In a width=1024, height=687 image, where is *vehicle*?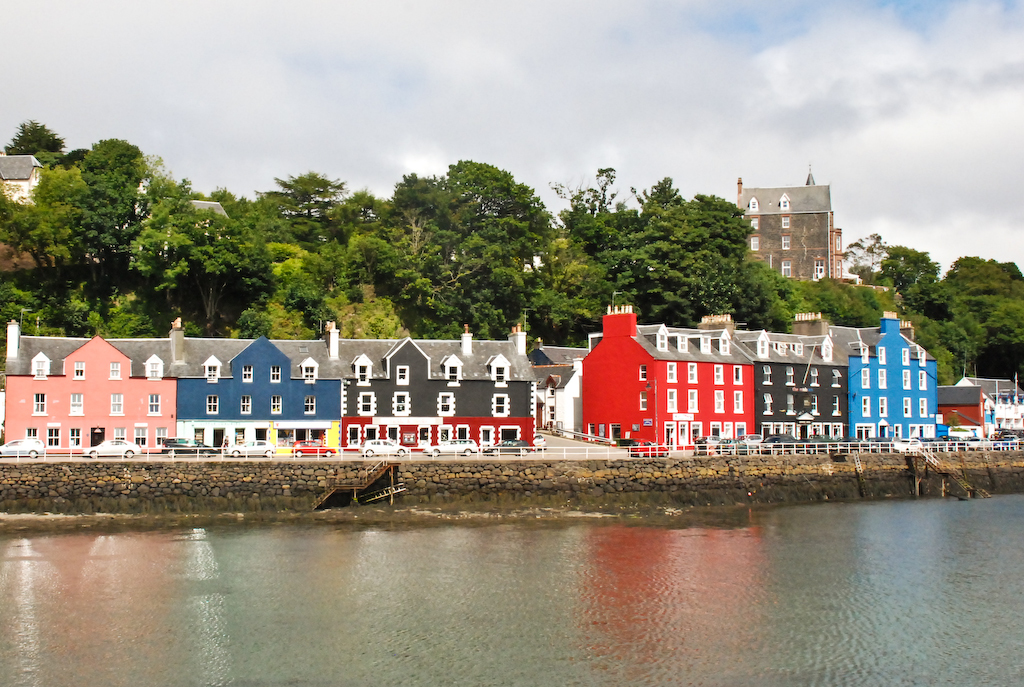
select_region(797, 437, 845, 450).
